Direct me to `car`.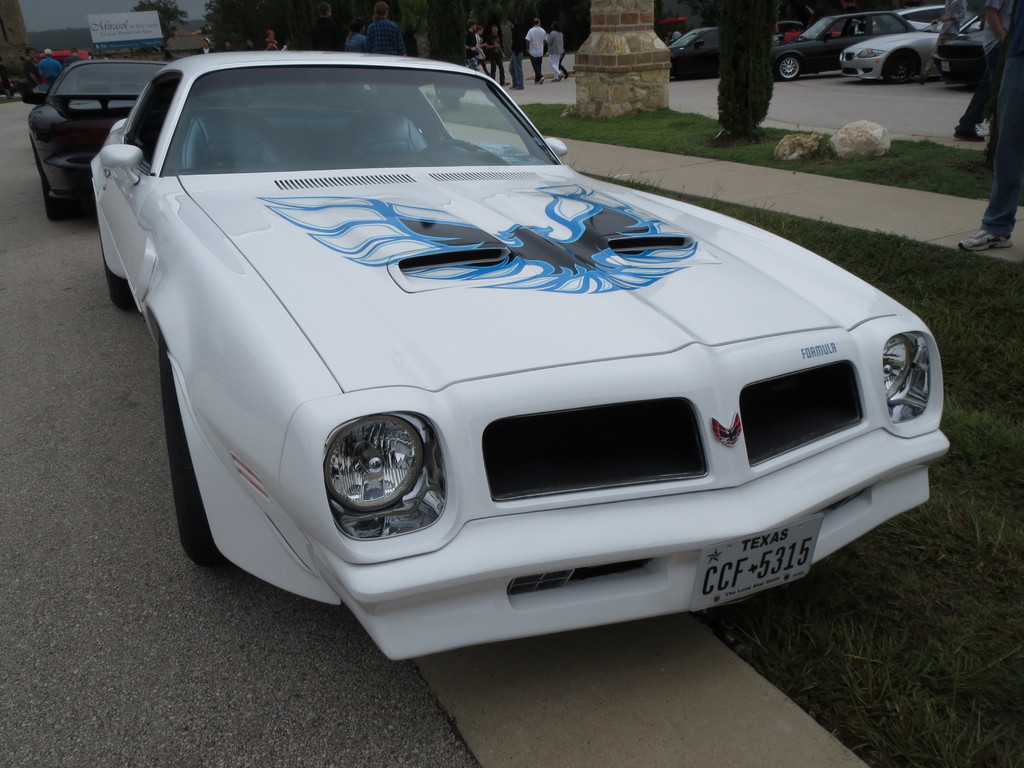
Direction: [left=771, top=20, right=804, bottom=47].
